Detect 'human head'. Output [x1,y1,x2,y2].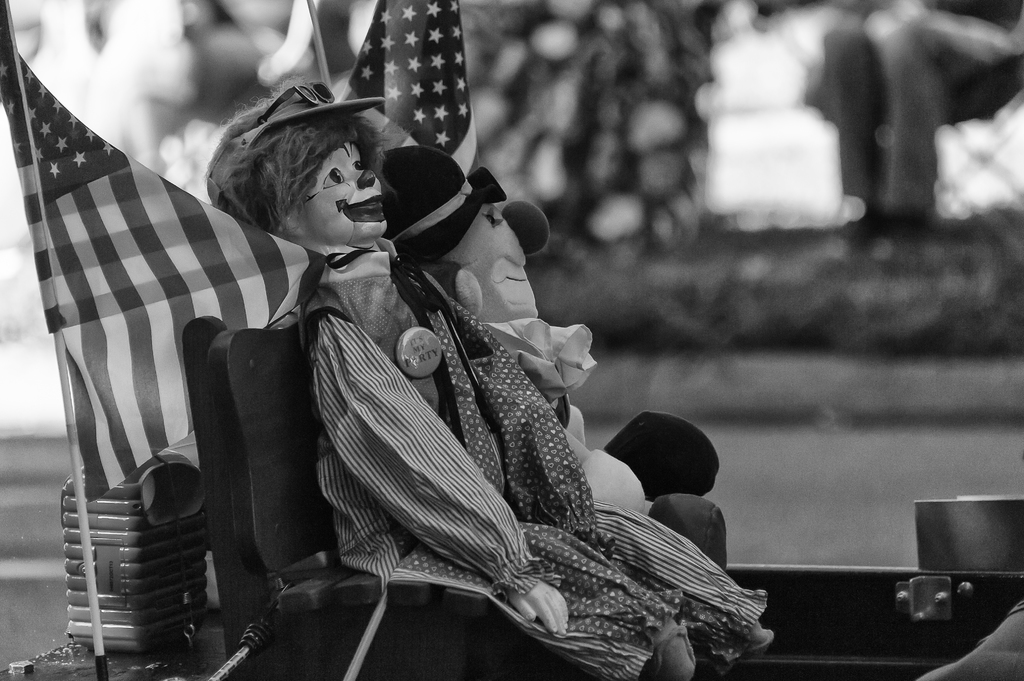
[205,88,392,248].
